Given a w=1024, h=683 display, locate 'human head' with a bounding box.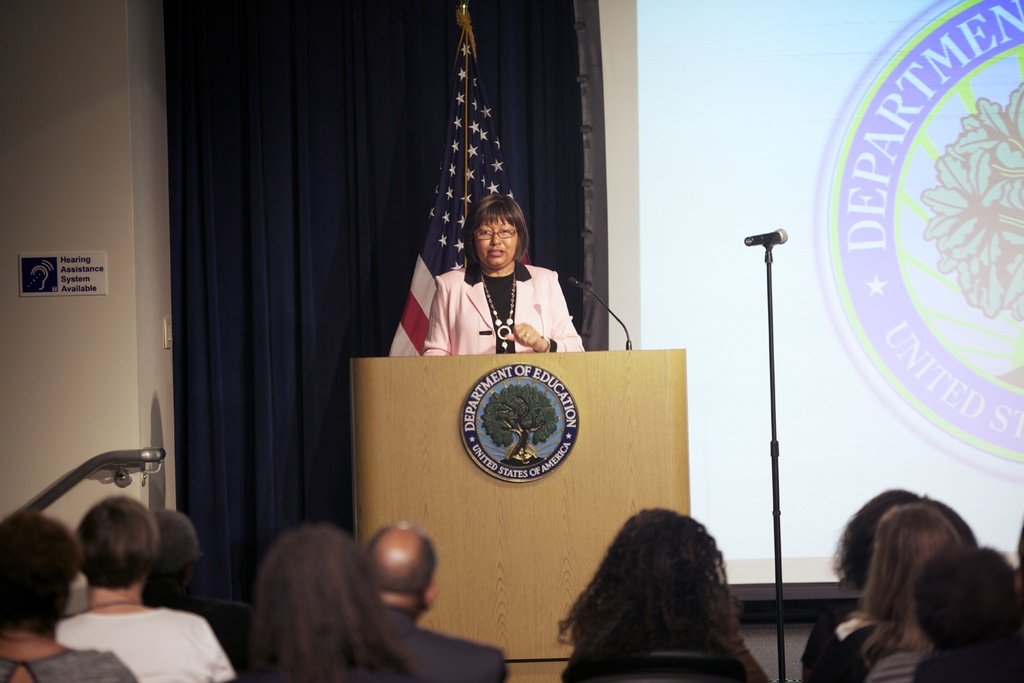
Located: 465:194:528:272.
